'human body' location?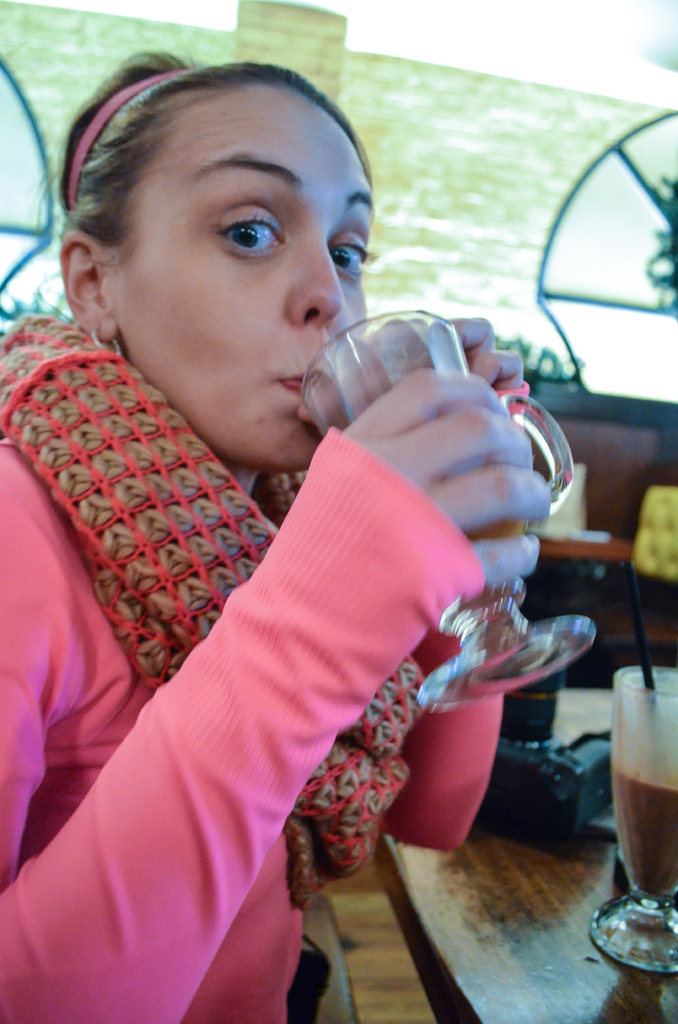
(1,40,592,1021)
